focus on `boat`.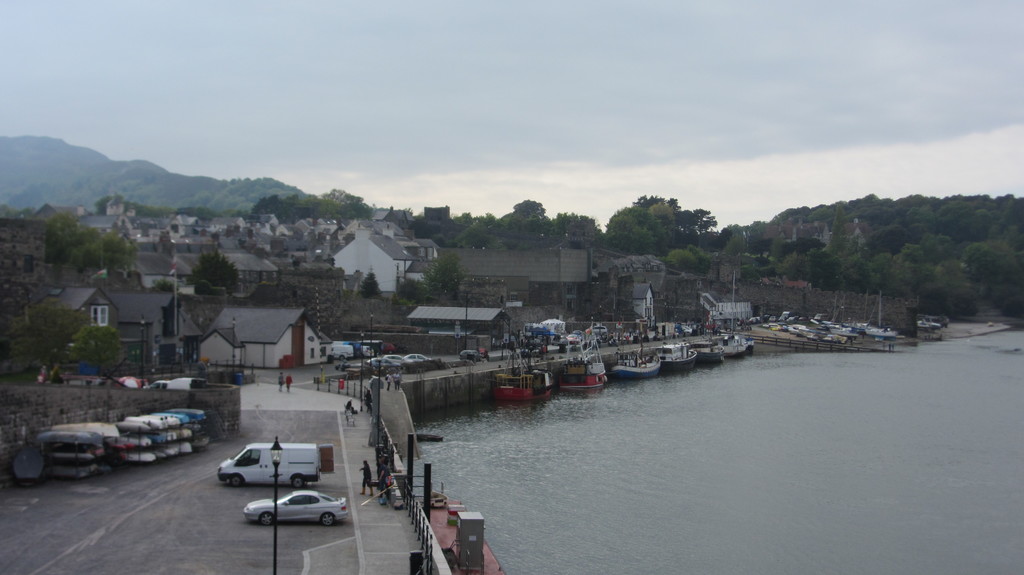
Focused at l=655, t=334, r=699, b=374.
